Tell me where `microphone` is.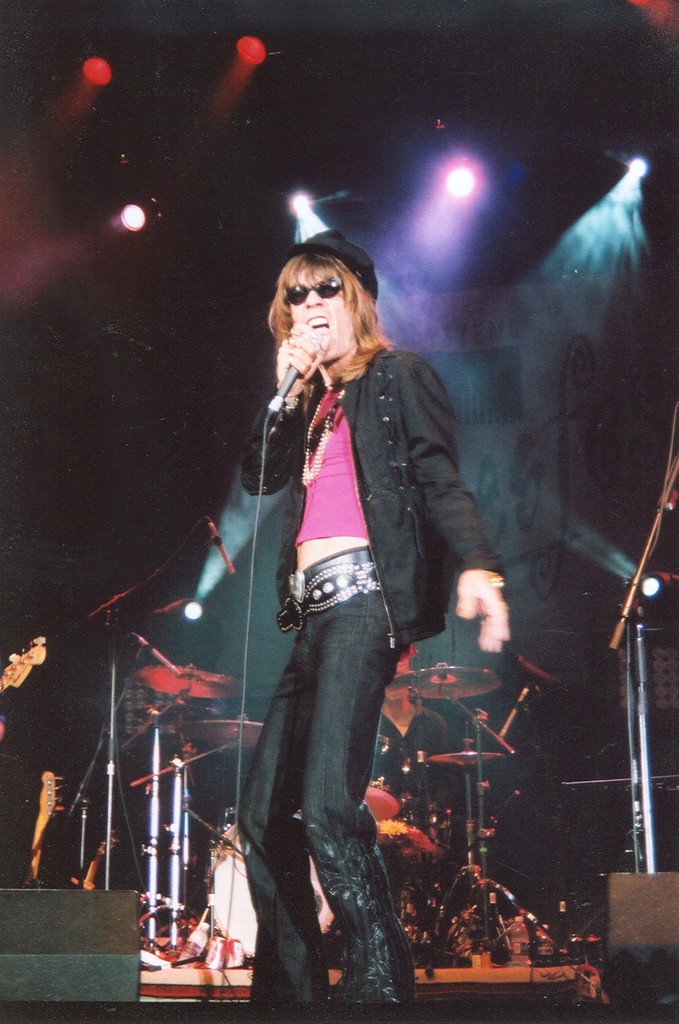
`microphone` is at bbox=(209, 524, 233, 575).
